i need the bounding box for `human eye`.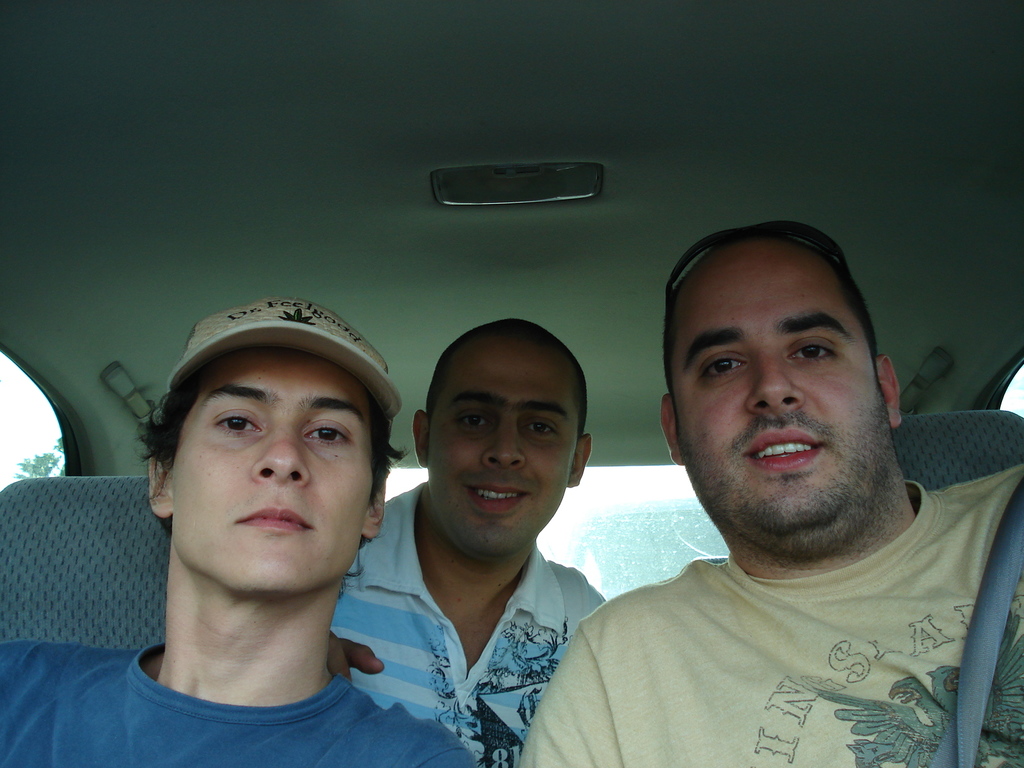
Here it is: rect(451, 412, 491, 437).
